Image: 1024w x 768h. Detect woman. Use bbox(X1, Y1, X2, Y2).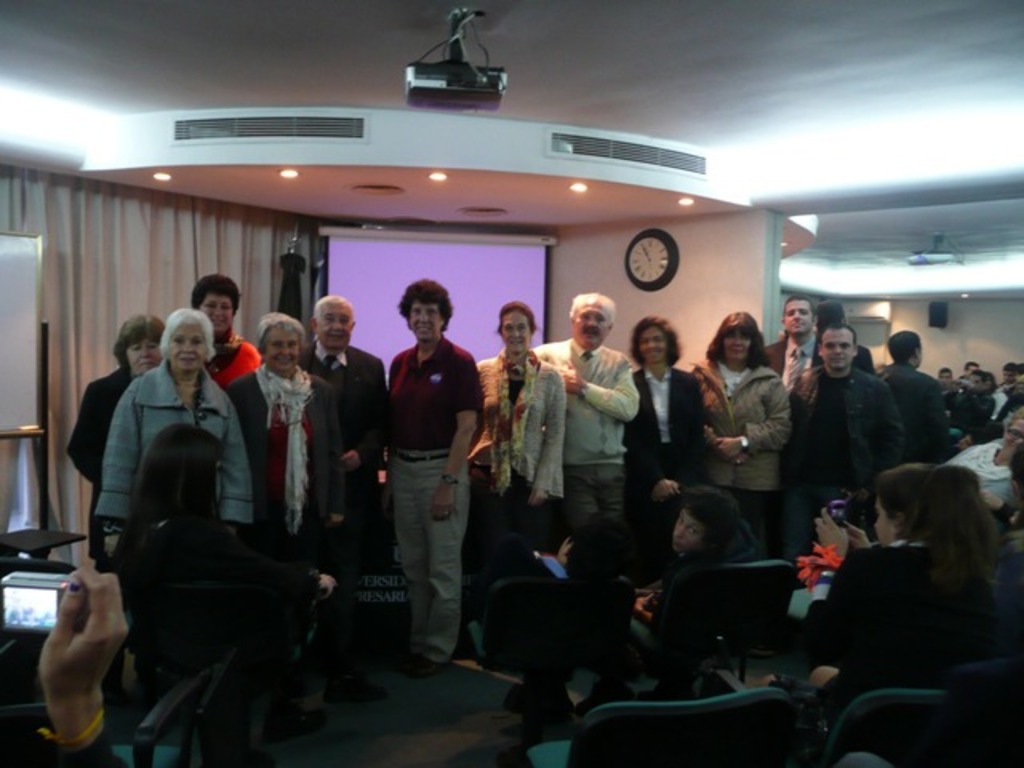
bbox(616, 314, 709, 522).
